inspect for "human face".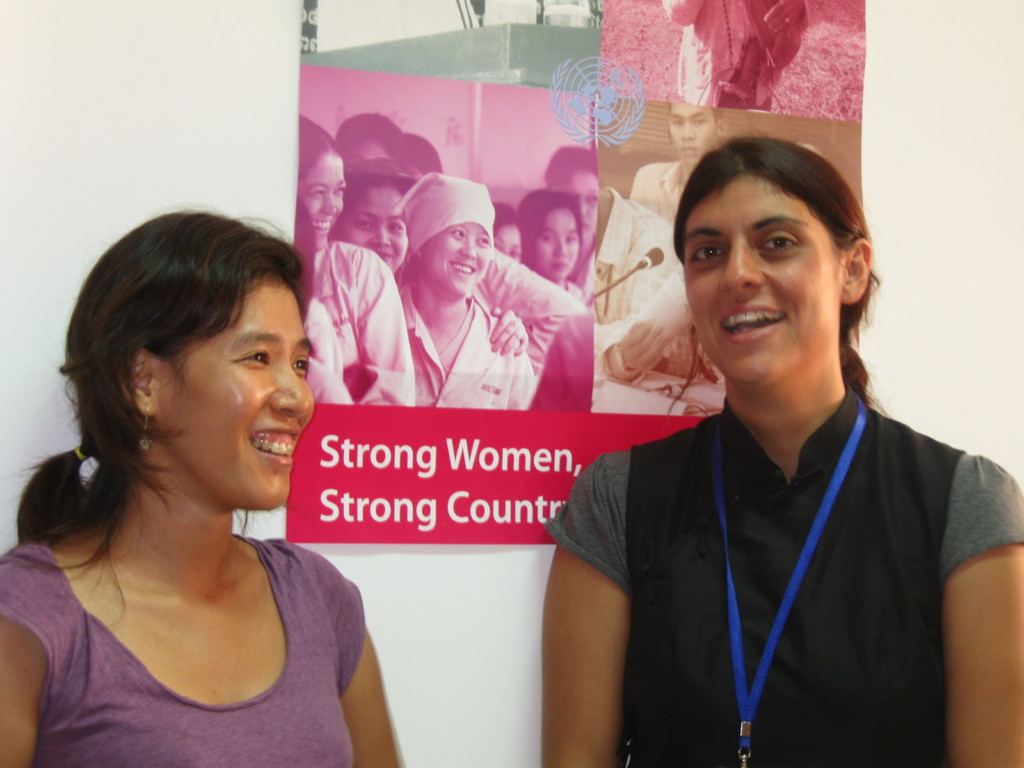
Inspection: 342/182/410/277.
